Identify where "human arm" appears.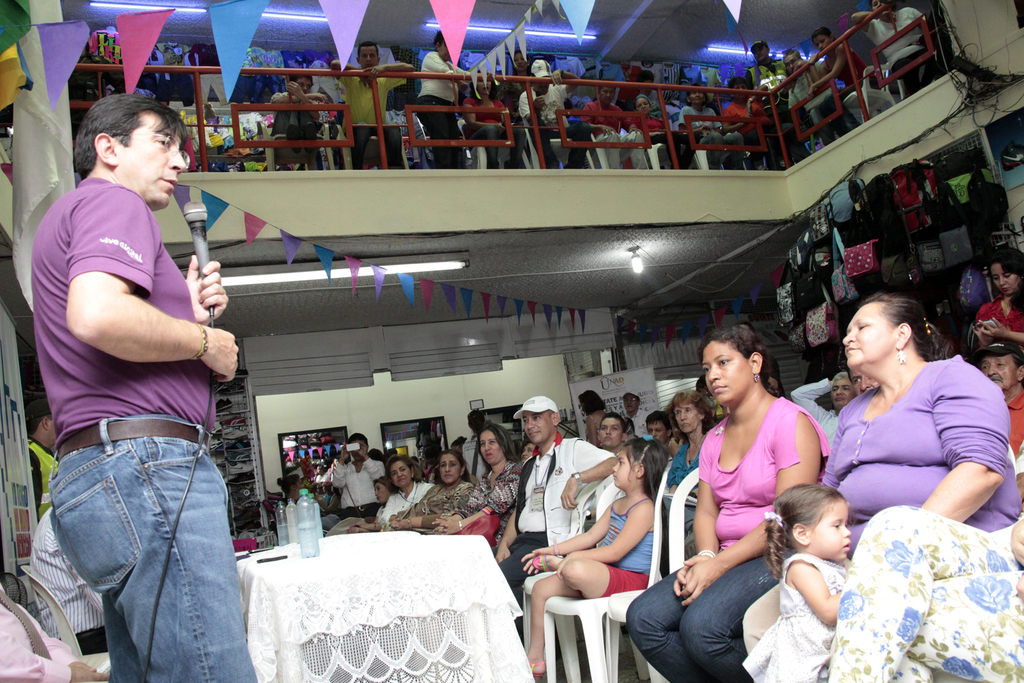
Appears at (615, 104, 637, 140).
